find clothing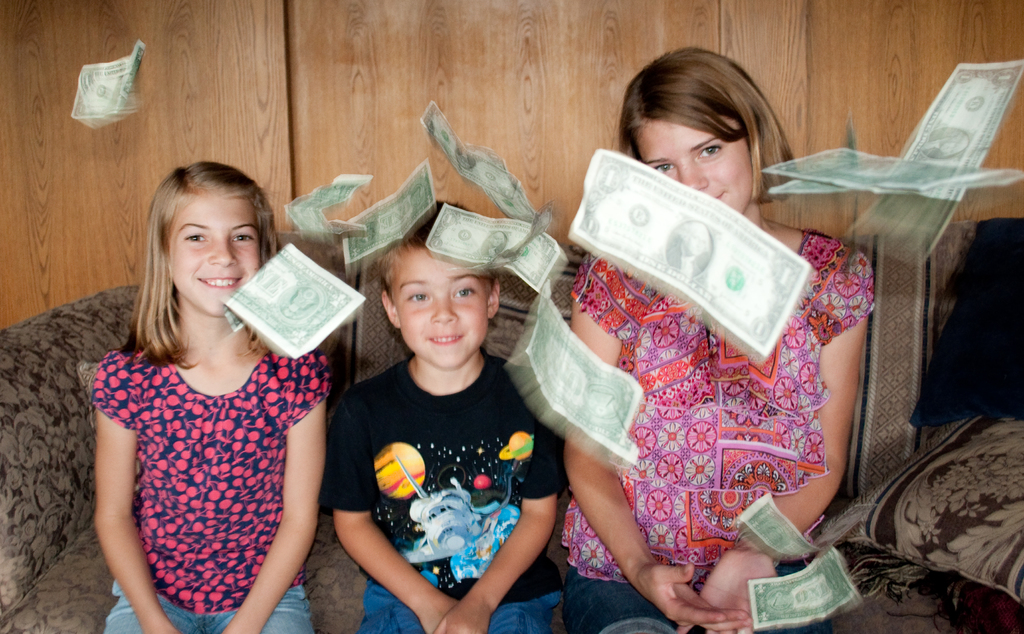
90,312,323,621
